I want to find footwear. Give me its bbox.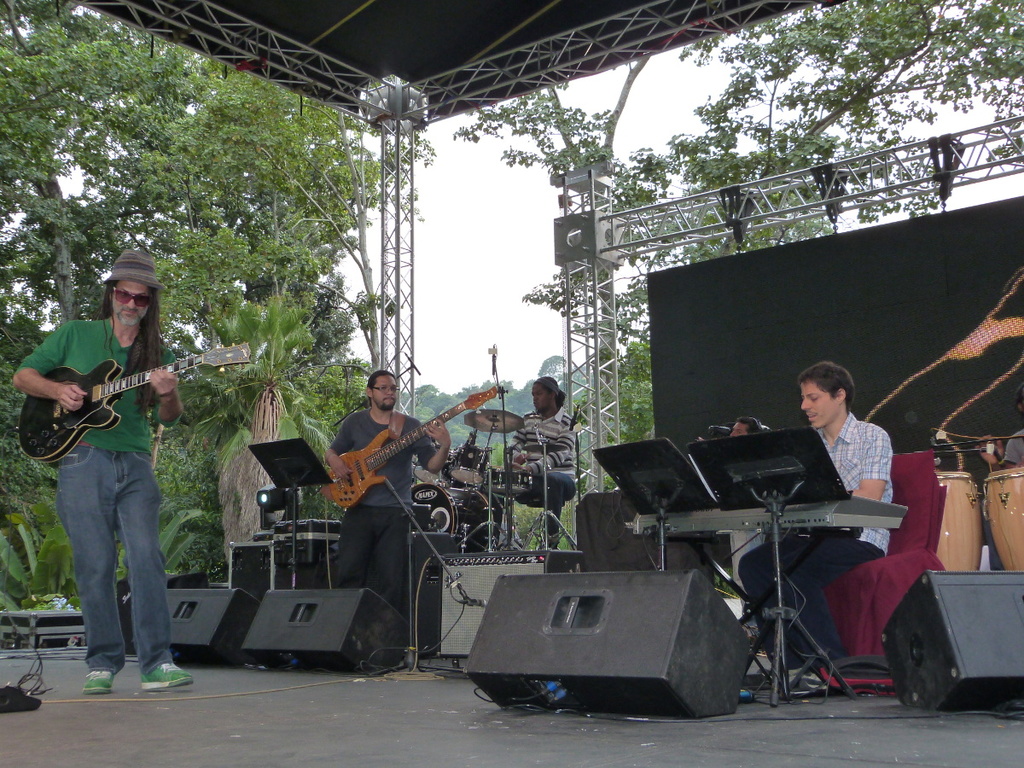
(82, 670, 115, 695).
